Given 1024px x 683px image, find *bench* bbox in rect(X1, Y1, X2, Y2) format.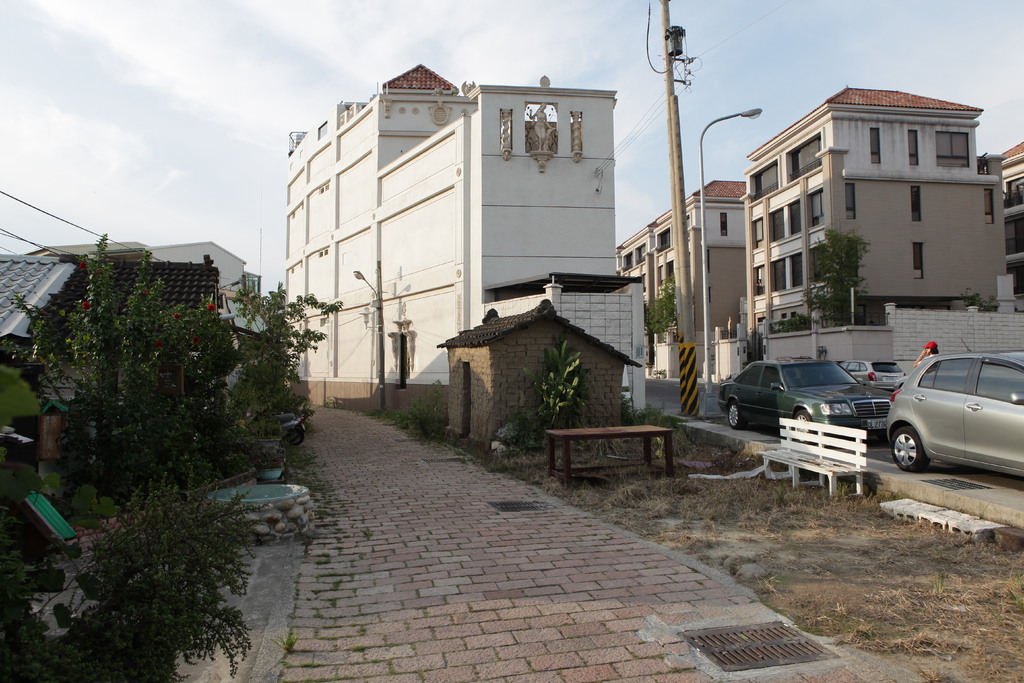
rect(545, 425, 676, 487).
